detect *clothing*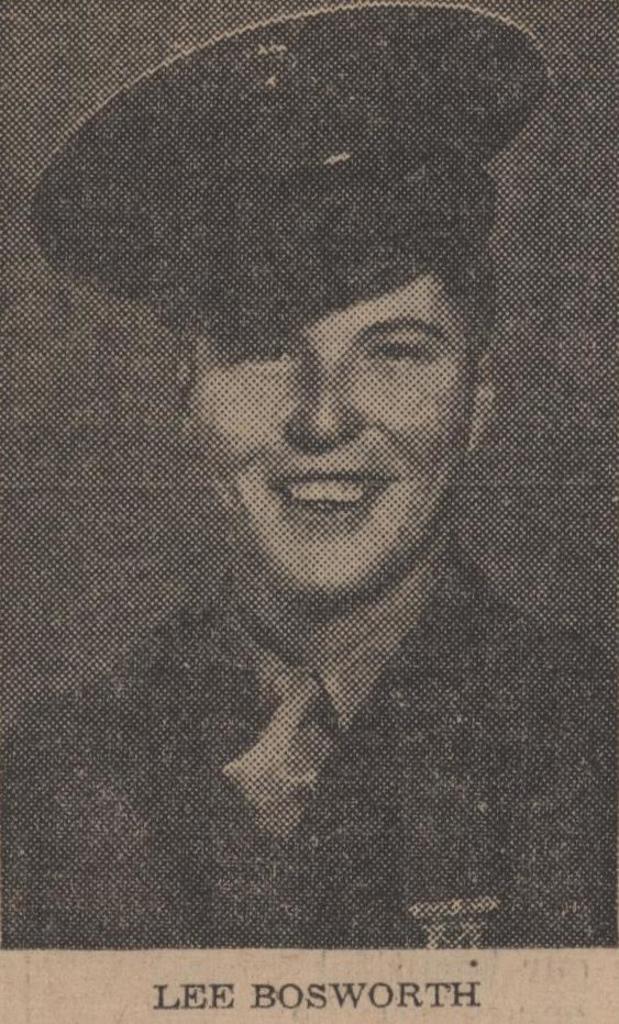
rect(0, 538, 618, 950)
